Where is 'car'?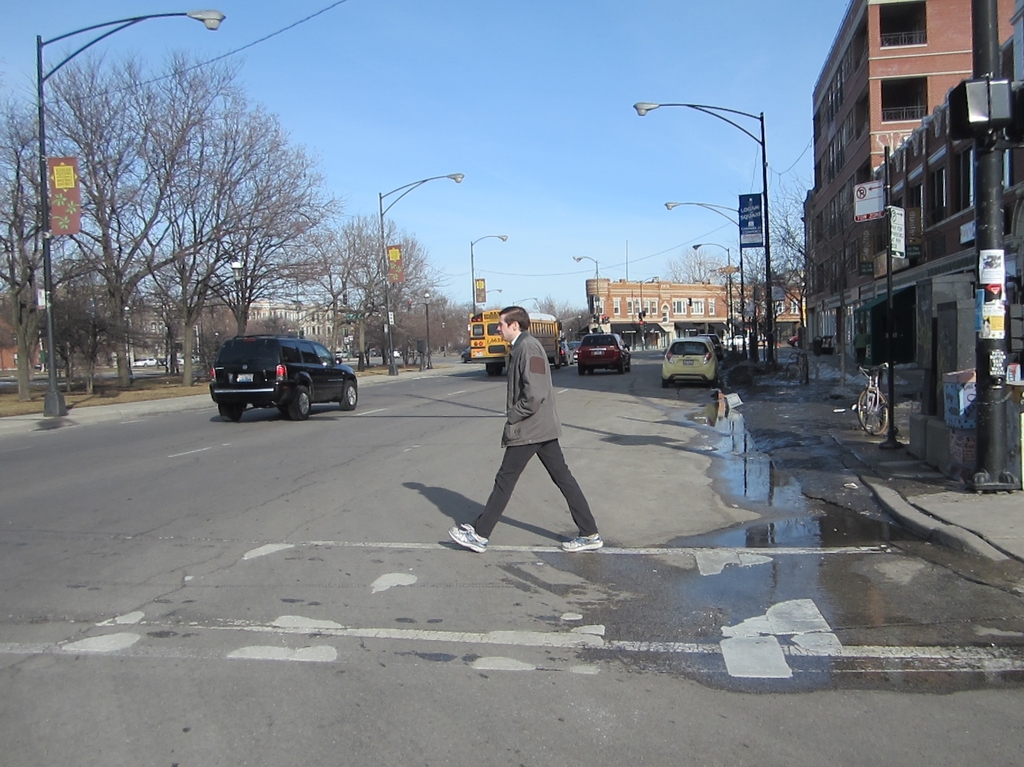
204, 333, 358, 420.
